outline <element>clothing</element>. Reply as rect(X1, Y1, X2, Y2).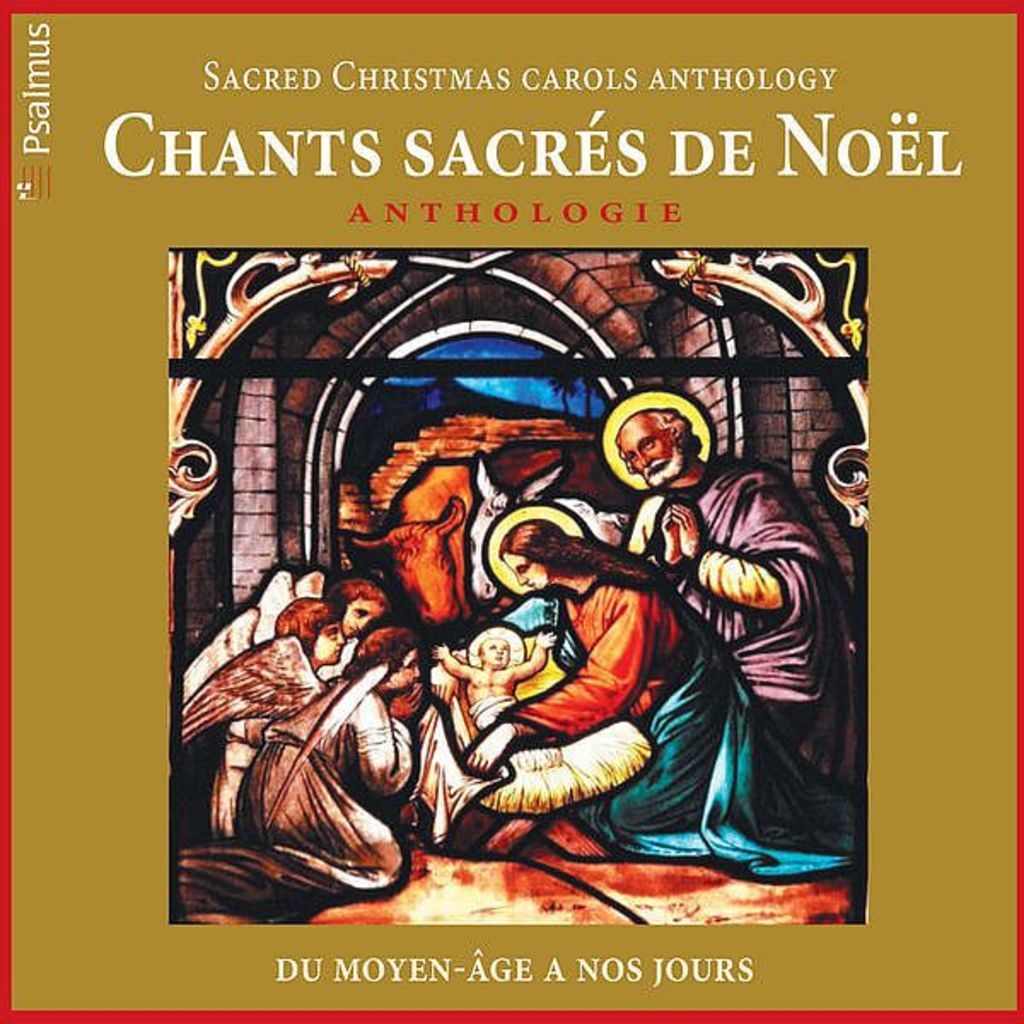
rect(164, 647, 427, 903).
